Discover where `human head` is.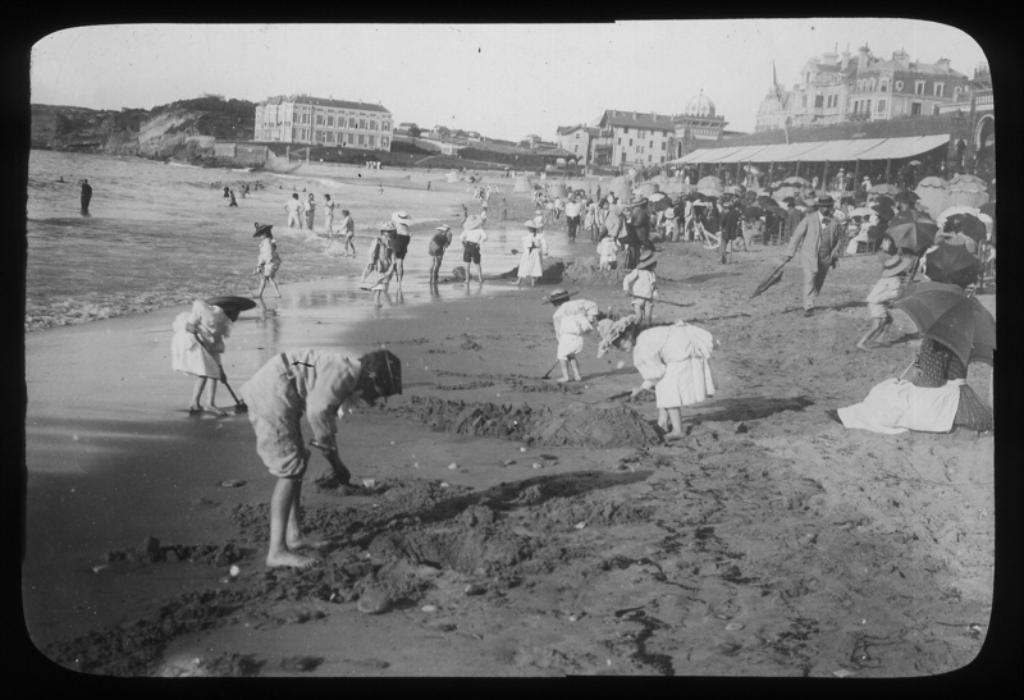
Discovered at box=[813, 193, 835, 219].
